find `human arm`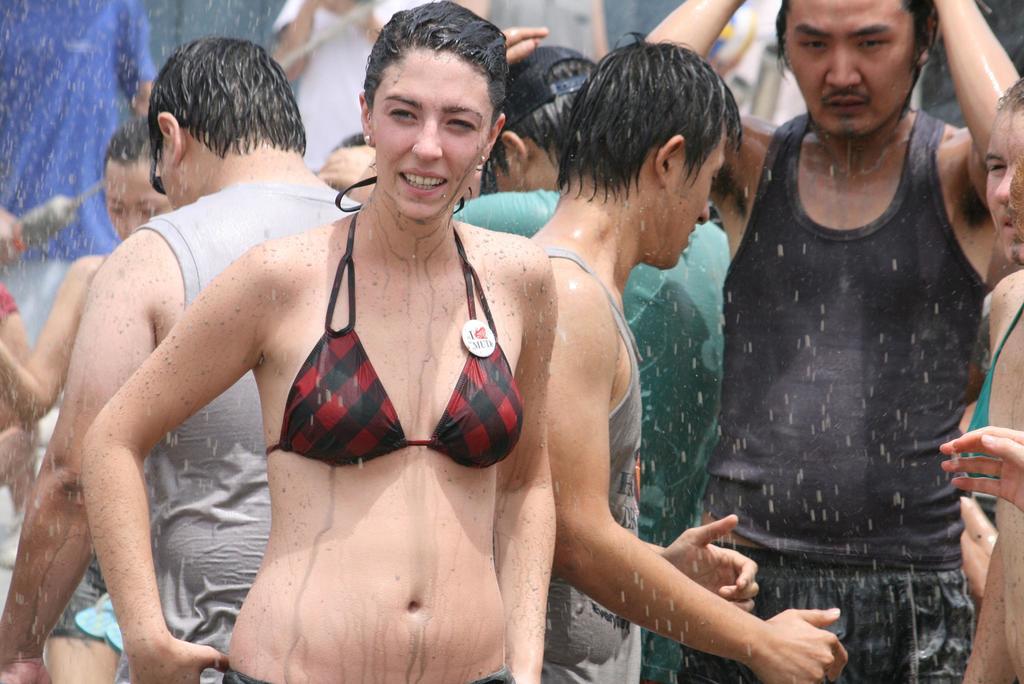
bbox=(937, 0, 1023, 263)
